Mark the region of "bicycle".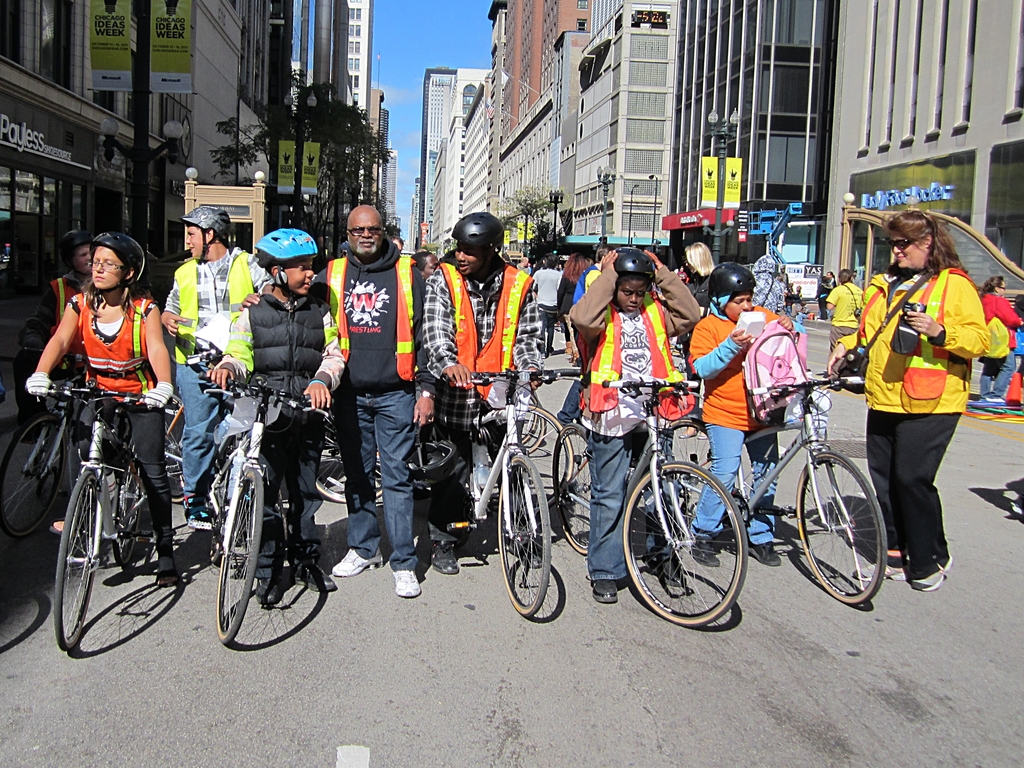
Region: 192/372/330/649.
